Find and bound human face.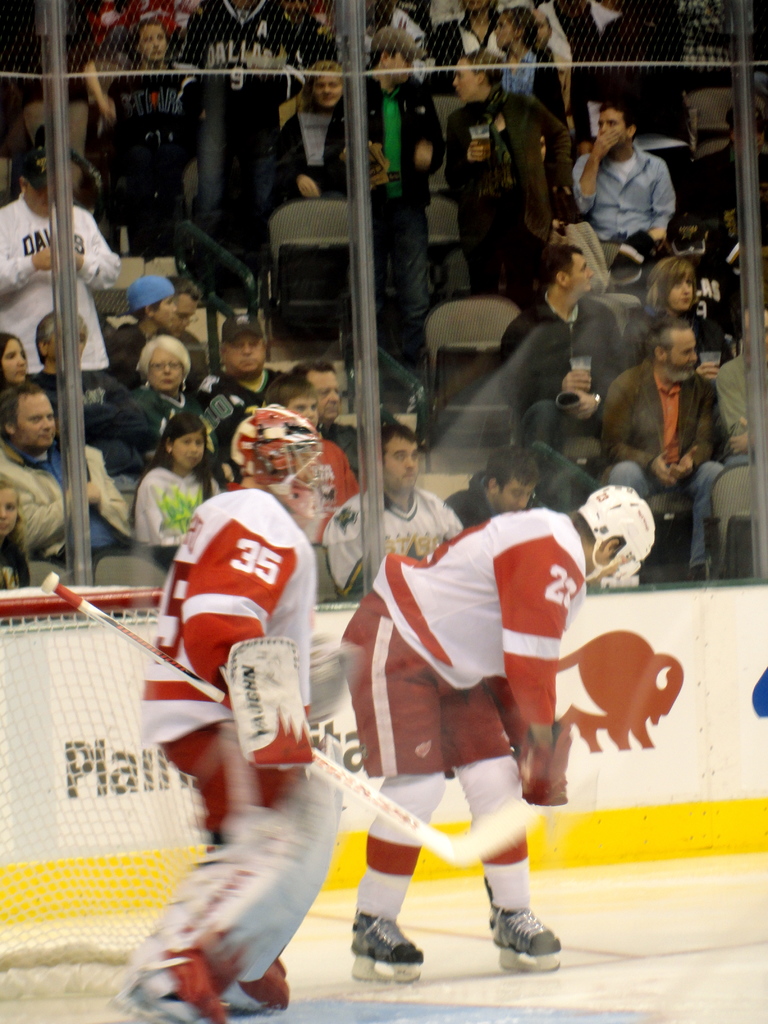
Bound: 310:370:339:417.
